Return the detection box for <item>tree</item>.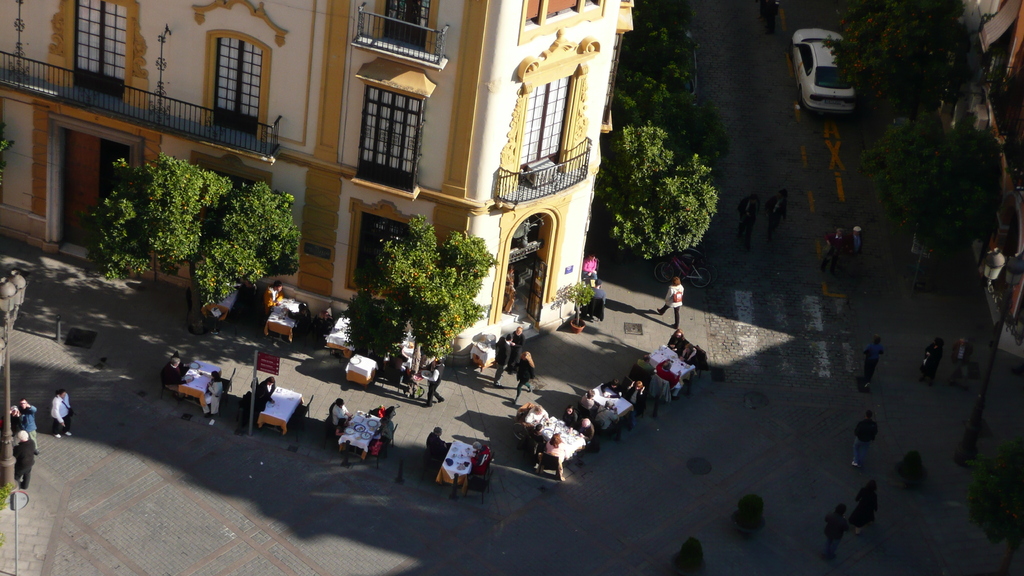
left=598, top=118, right=720, bottom=264.
